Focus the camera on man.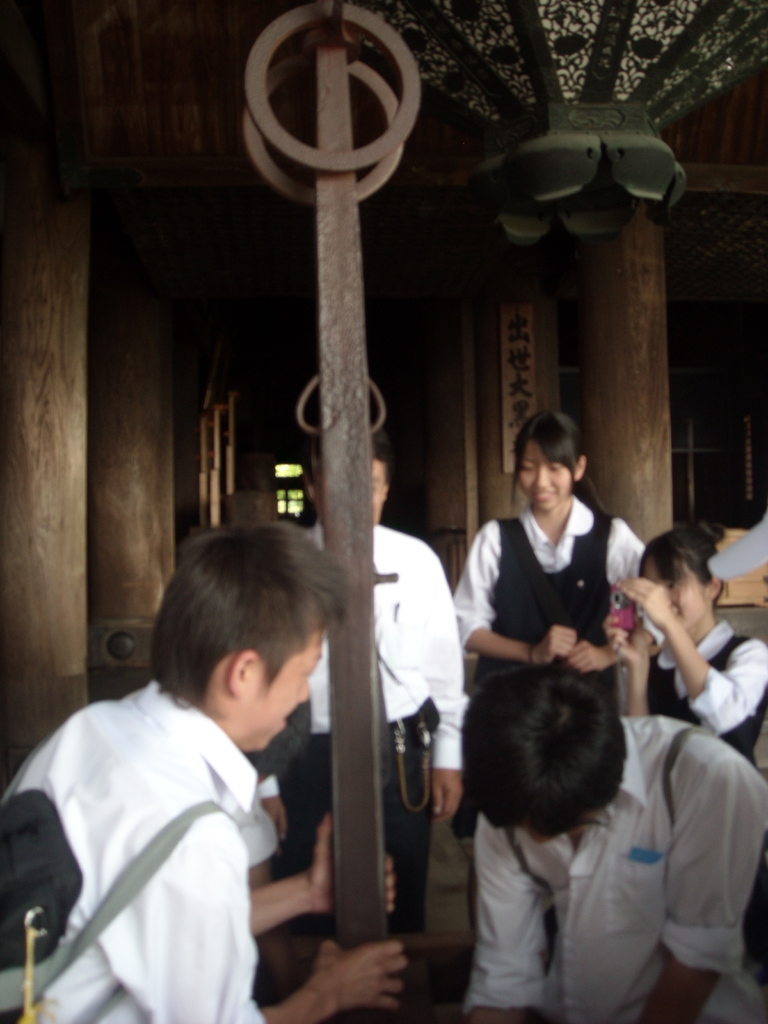
Focus region: (469,659,767,1023).
